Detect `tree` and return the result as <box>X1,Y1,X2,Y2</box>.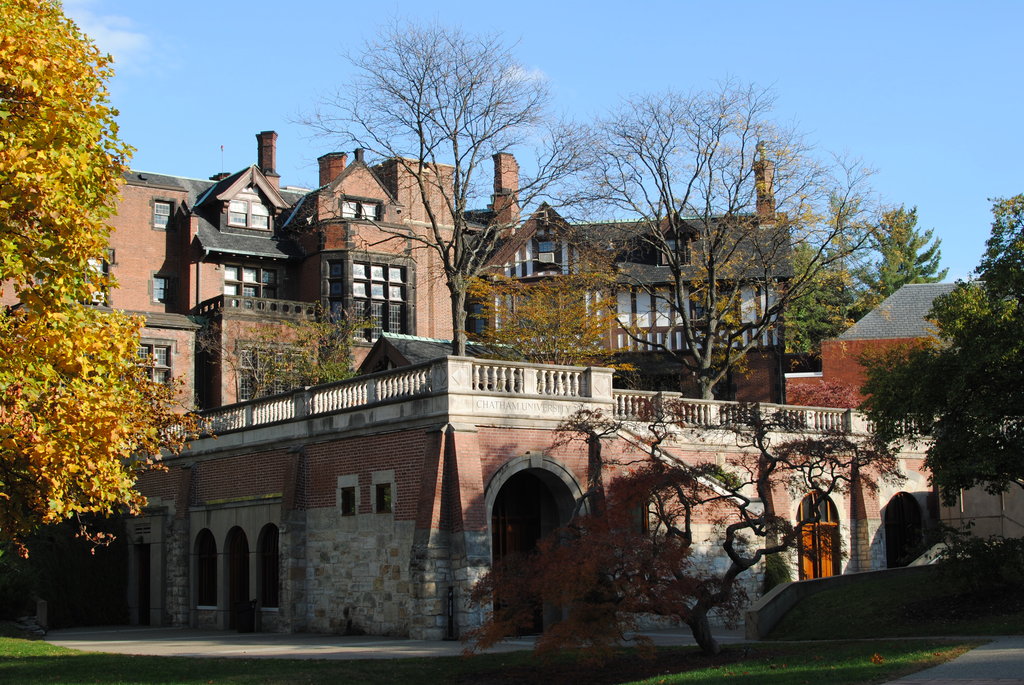
<box>921,500,1023,567</box>.
